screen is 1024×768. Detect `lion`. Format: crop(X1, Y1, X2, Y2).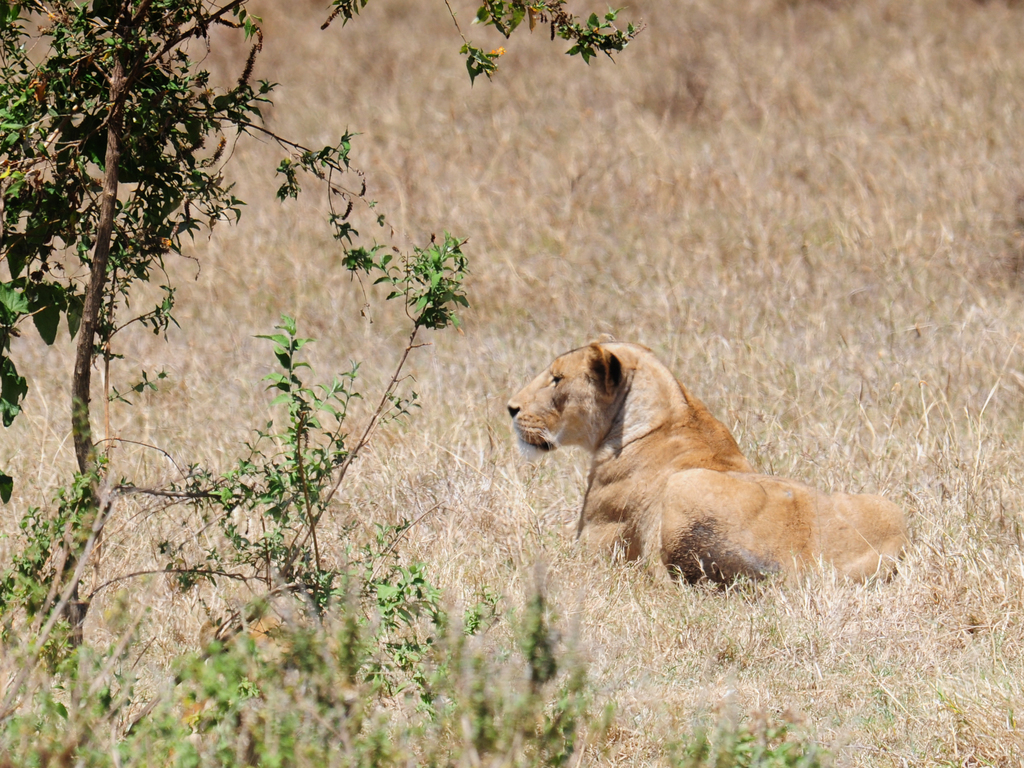
crop(504, 334, 910, 592).
